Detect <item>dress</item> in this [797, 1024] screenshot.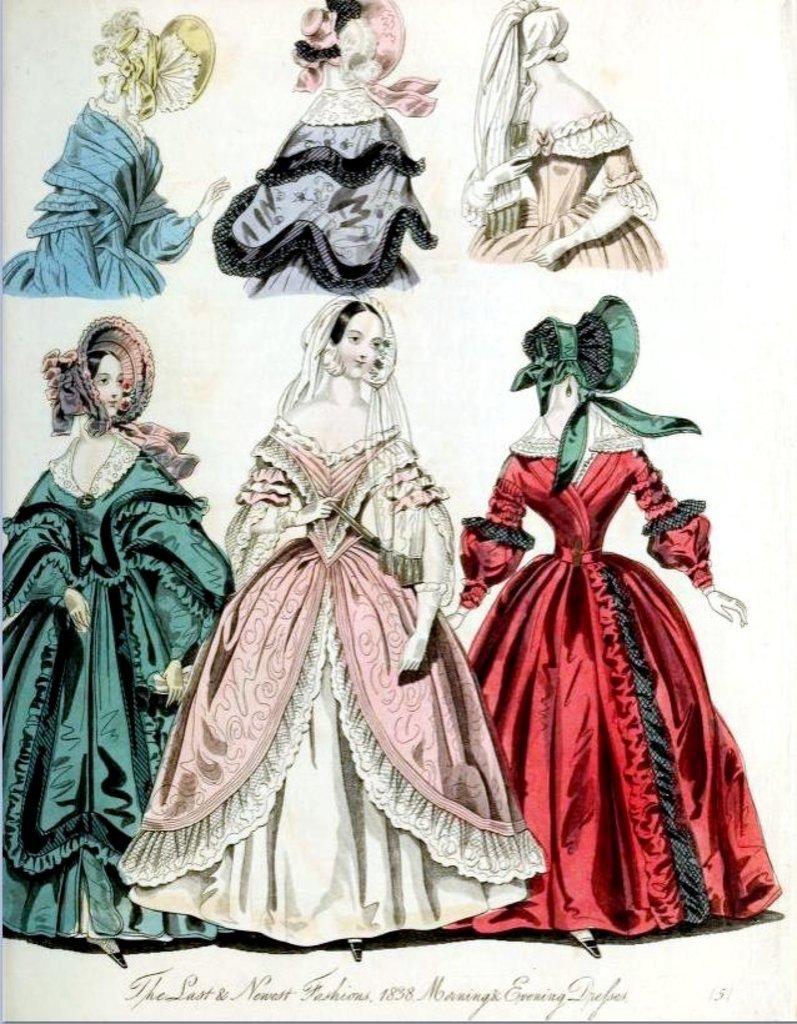
Detection: left=0, top=100, right=199, bottom=296.
